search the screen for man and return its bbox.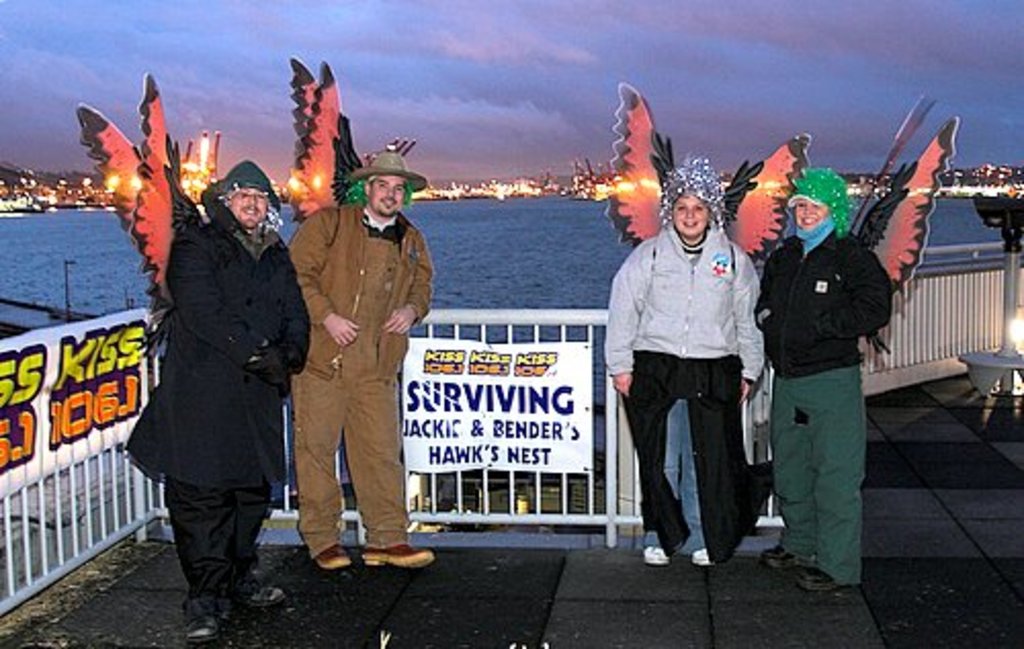
Found: 121,160,309,647.
